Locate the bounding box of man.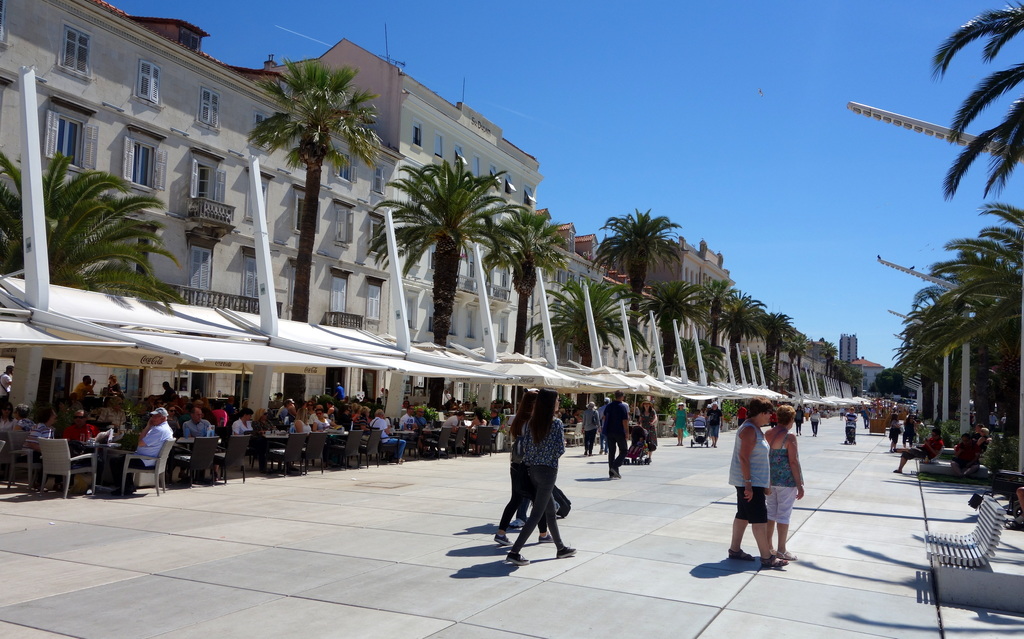
Bounding box: {"x1": 702, "y1": 400, "x2": 723, "y2": 449}.
